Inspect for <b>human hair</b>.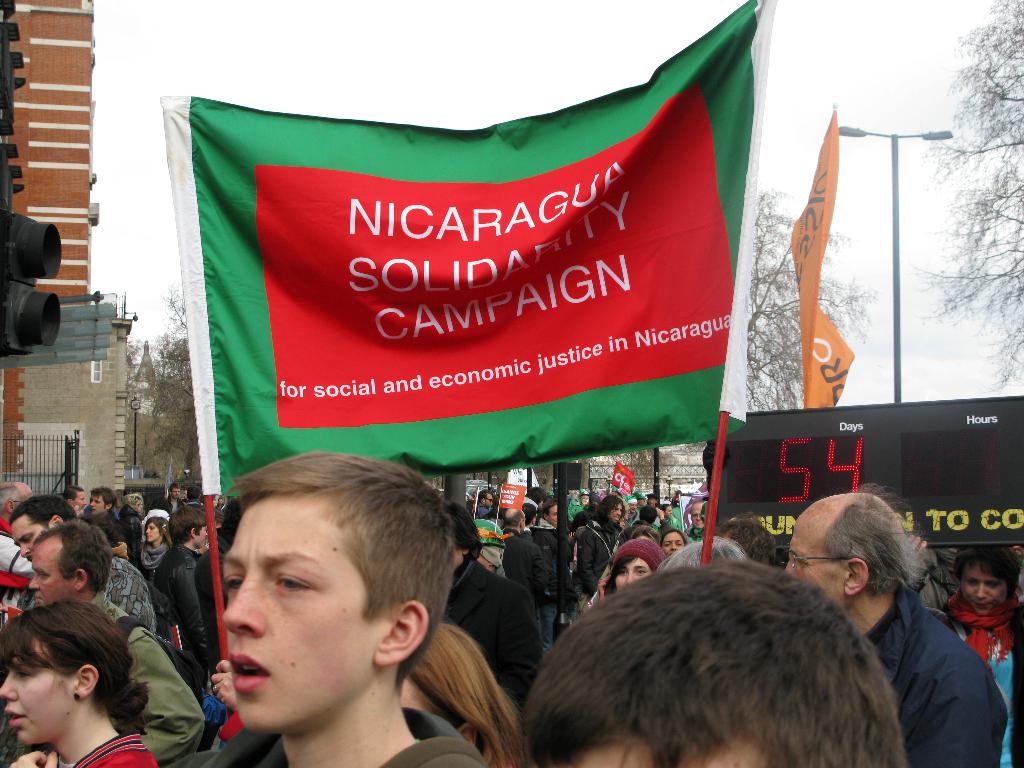
Inspection: [left=34, top=517, right=109, bottom=590].
